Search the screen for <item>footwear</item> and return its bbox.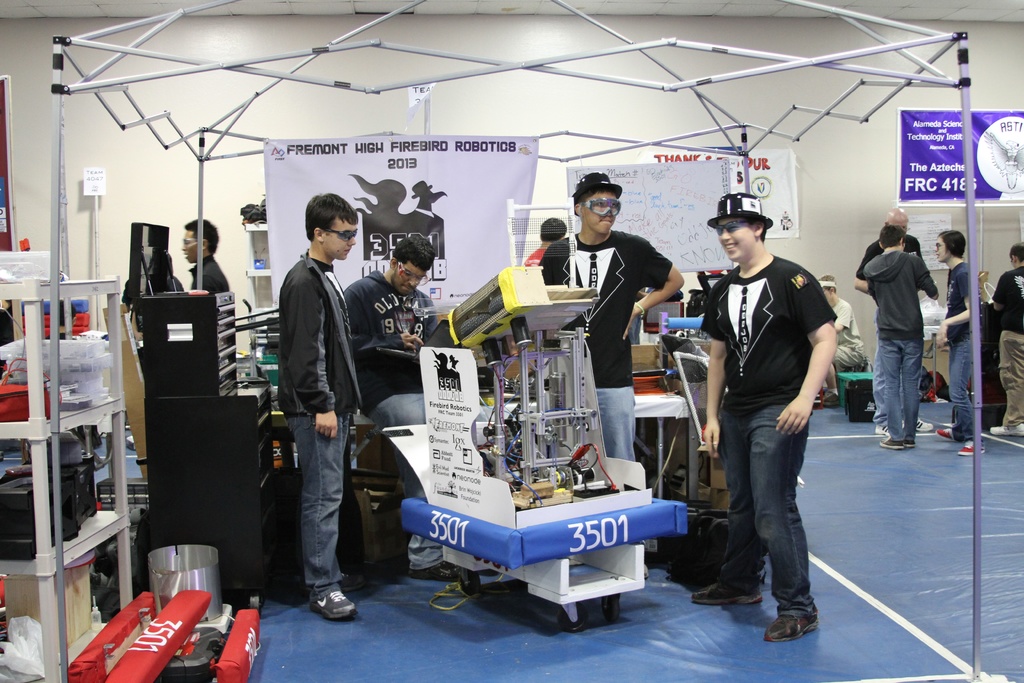
Found: bbox(906, 415, 934, 434).
